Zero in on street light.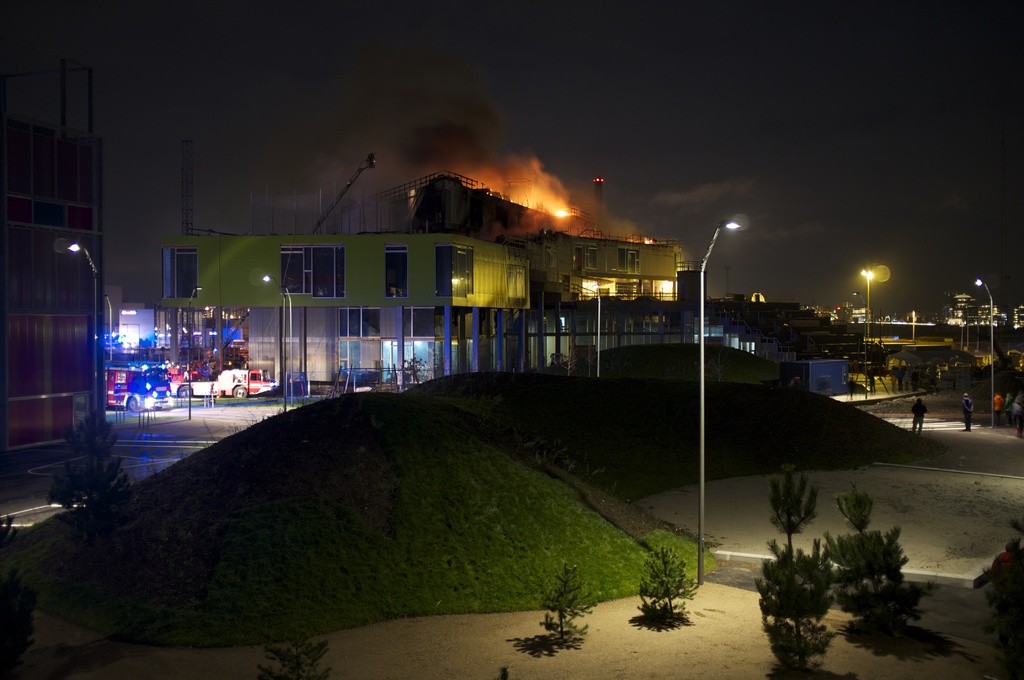
Zeroed in: 975,276,993,427.
